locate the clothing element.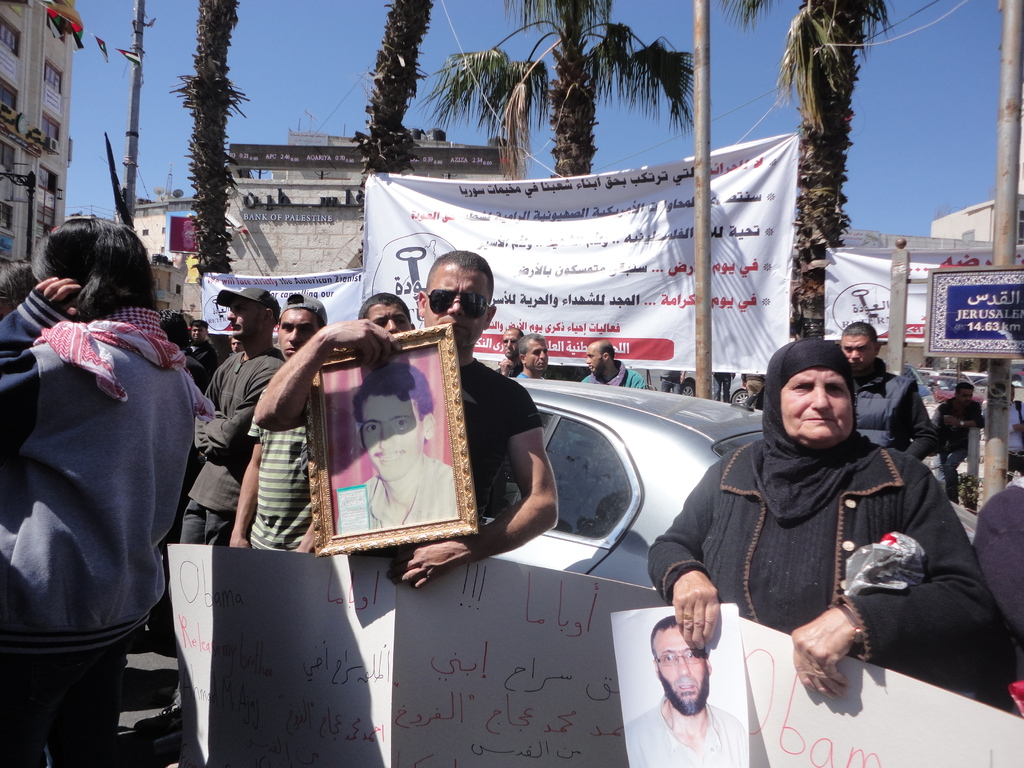
Element bbox: bbox=[850, 361, 935, 476].
